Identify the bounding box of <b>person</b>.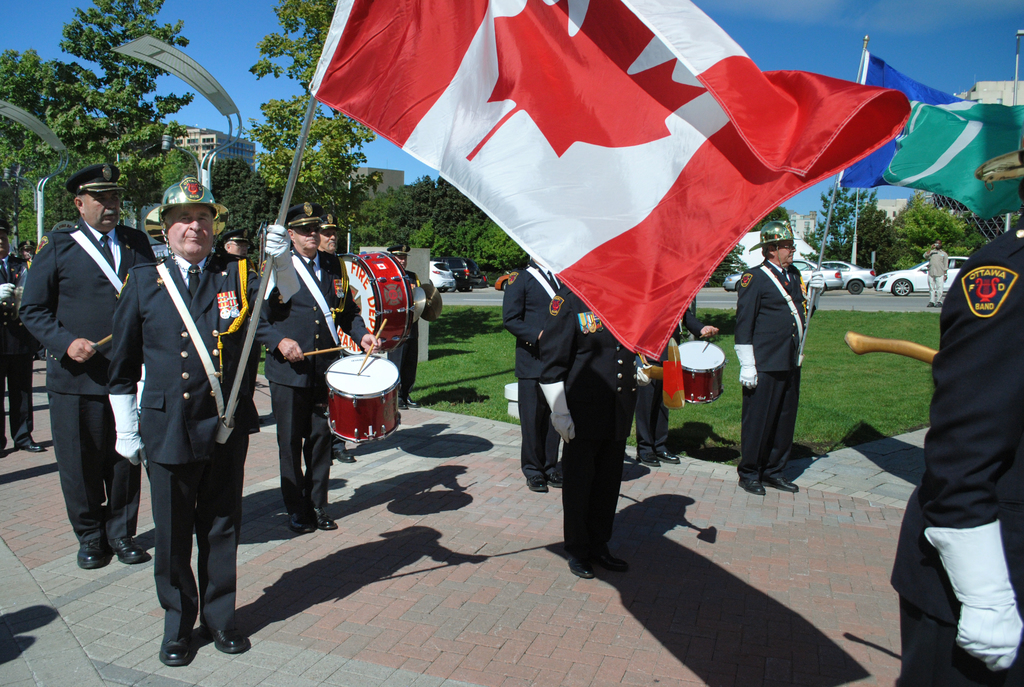
888, 138, 1023, 686.
